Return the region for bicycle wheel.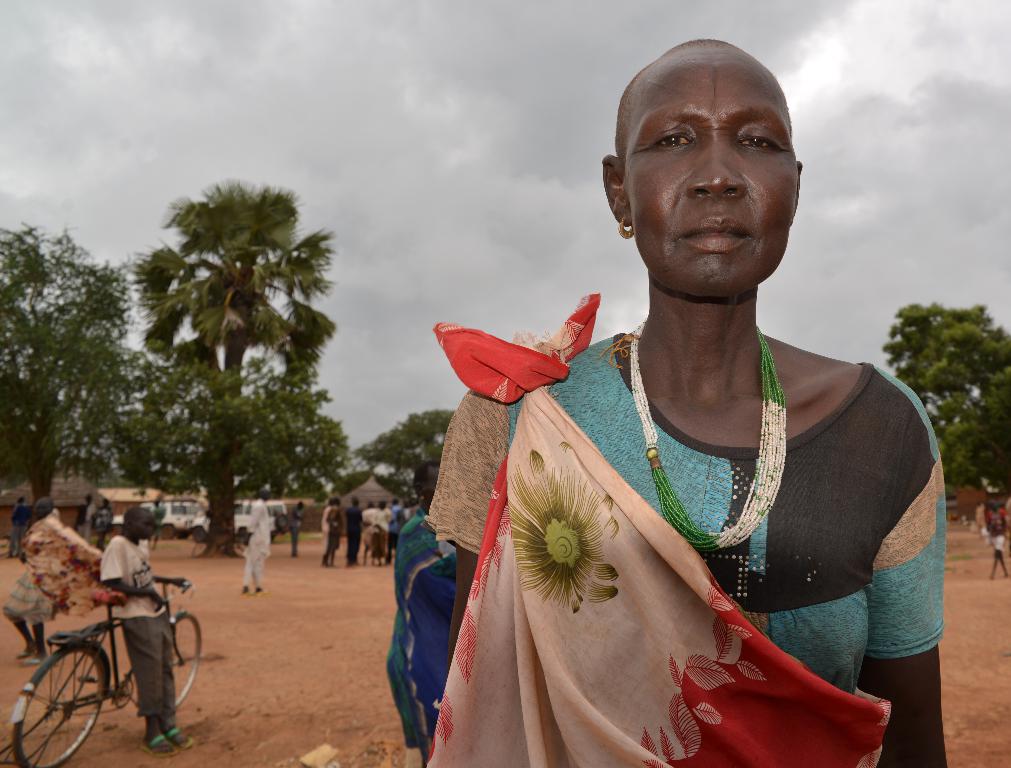
bbox=(173, 611, 203, 712).
